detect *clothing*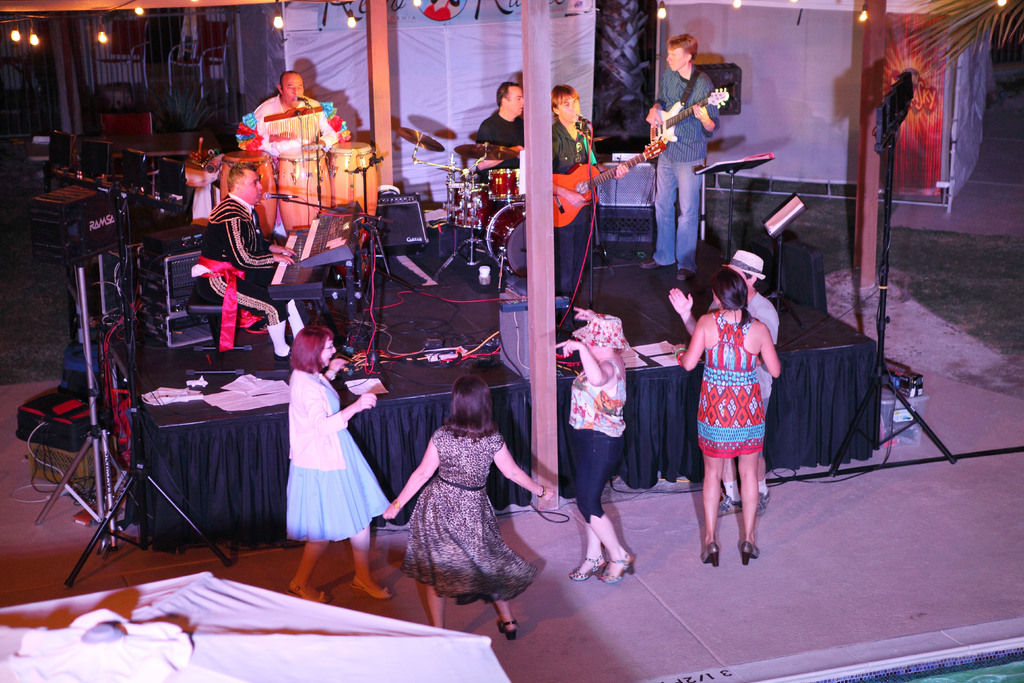
<region>474, 113, 524, 199</region>
